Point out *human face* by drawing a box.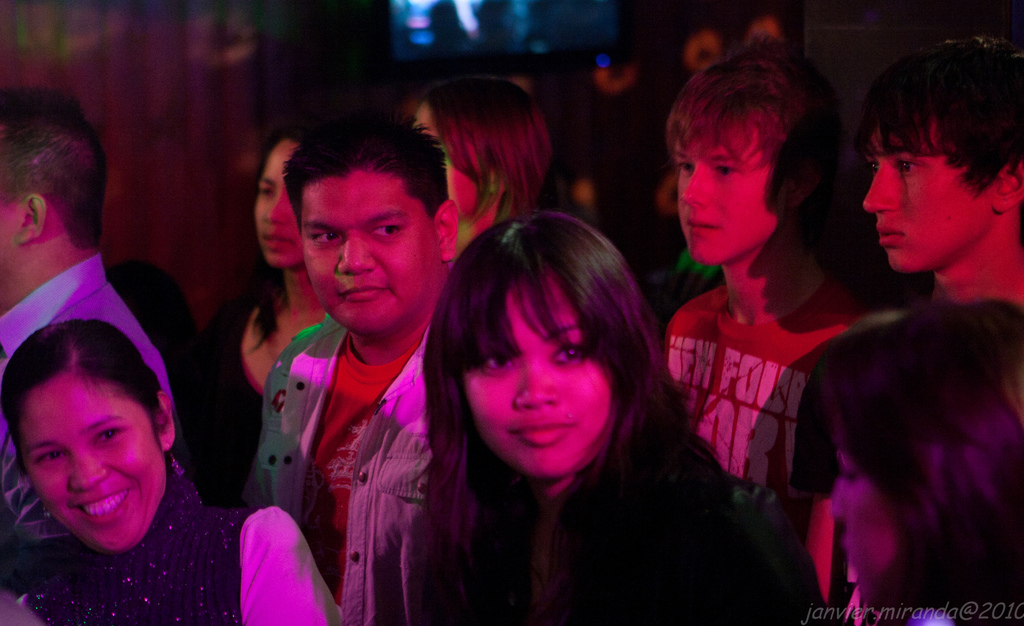
l=825, t=427, r=895, b=598.
